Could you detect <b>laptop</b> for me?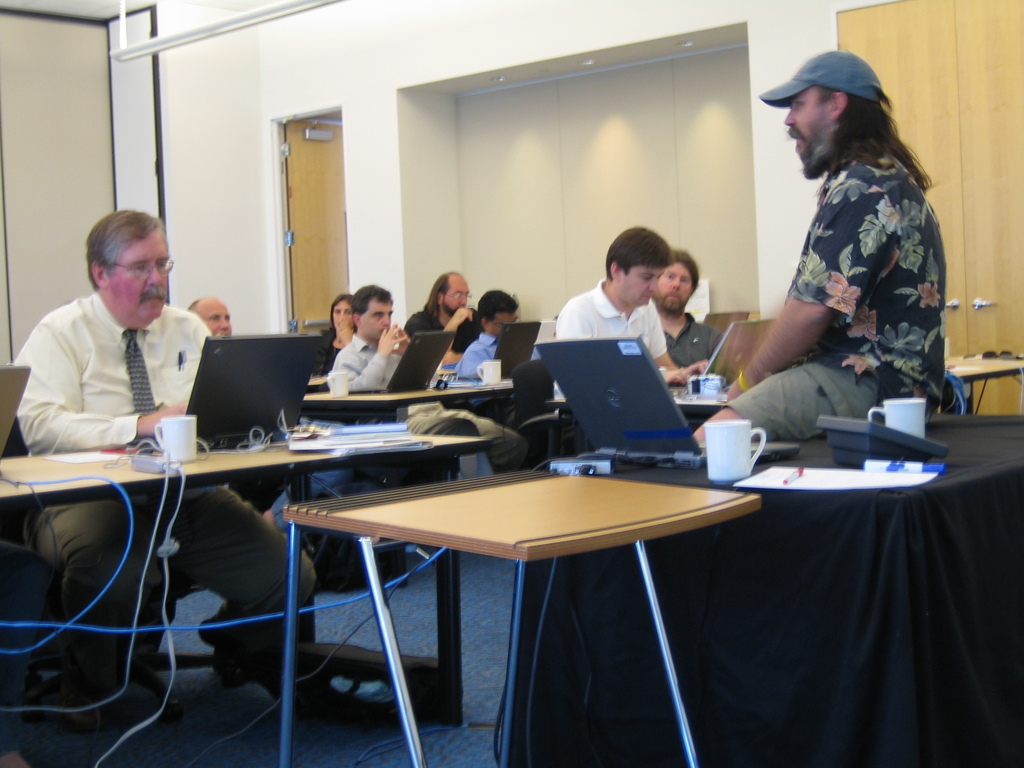
Detection result: 0,367,31,458.
